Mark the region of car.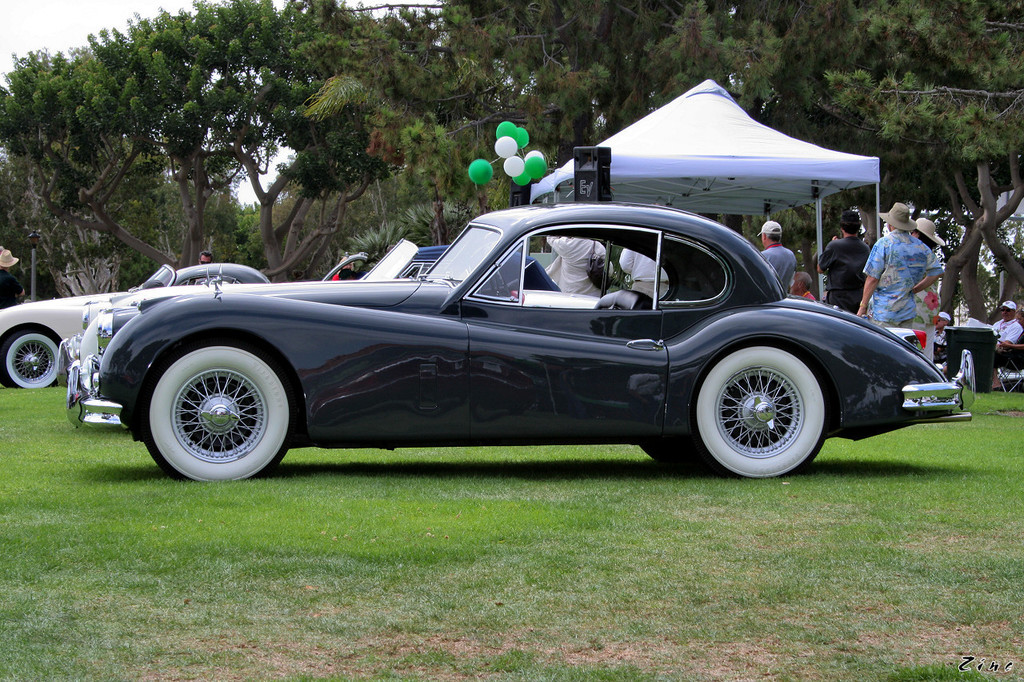
Region: [60, 251, 370, 388].
